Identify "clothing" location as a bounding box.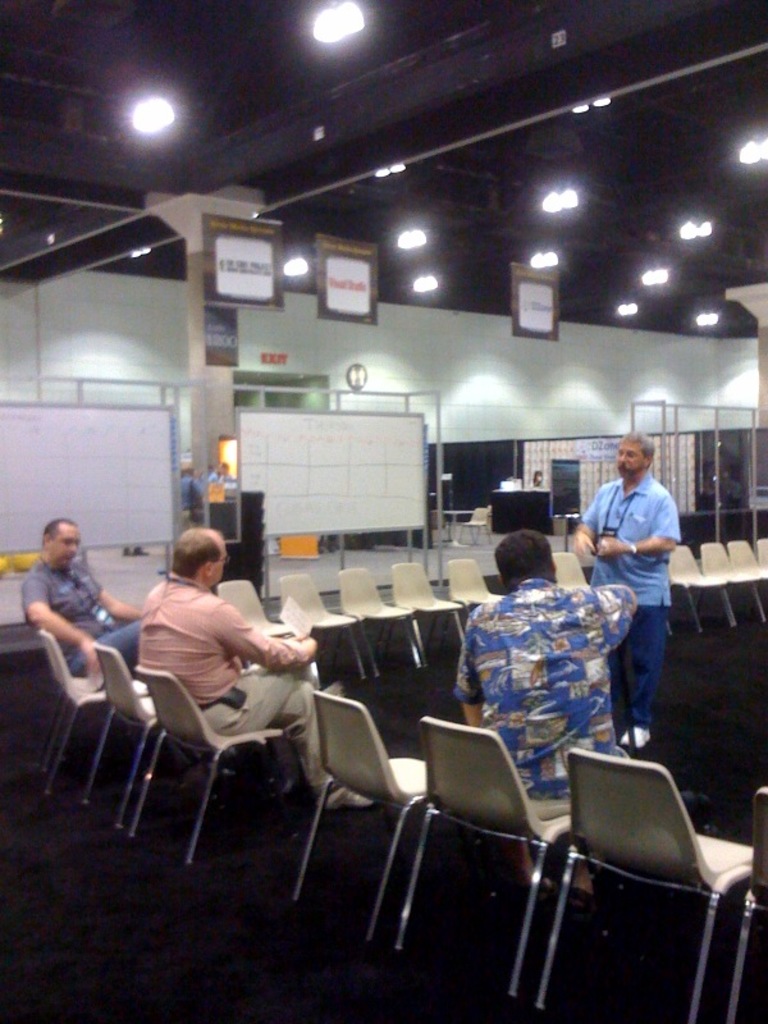
{"x1": 14, "y1": 556, "x2": 147, "y2": 676}.
